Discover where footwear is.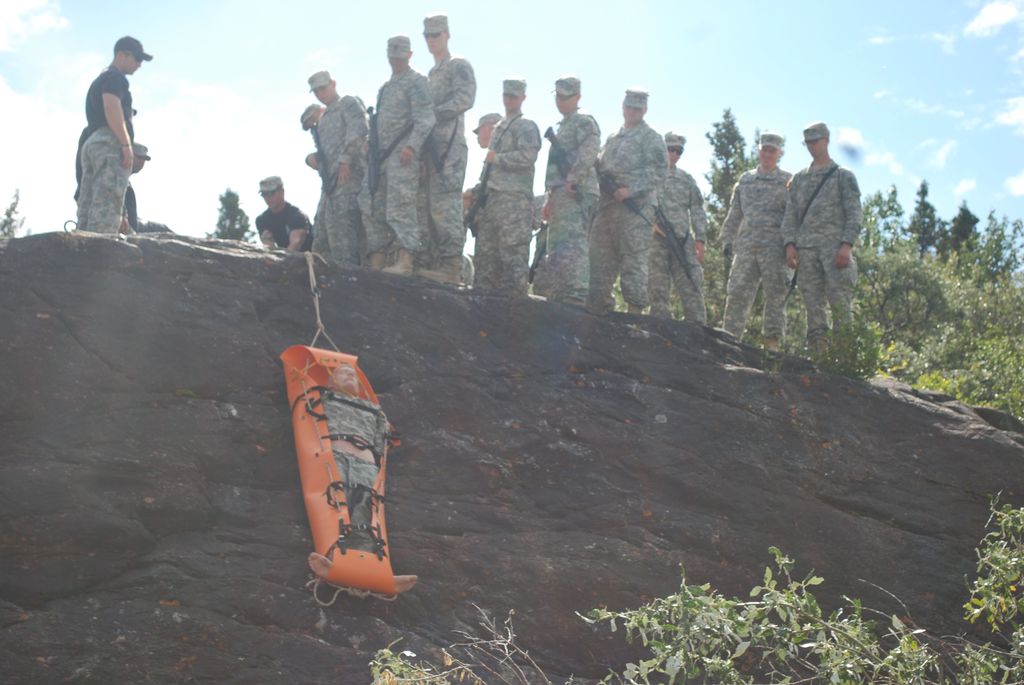
Discovered at (419, 253, 459, 281).
